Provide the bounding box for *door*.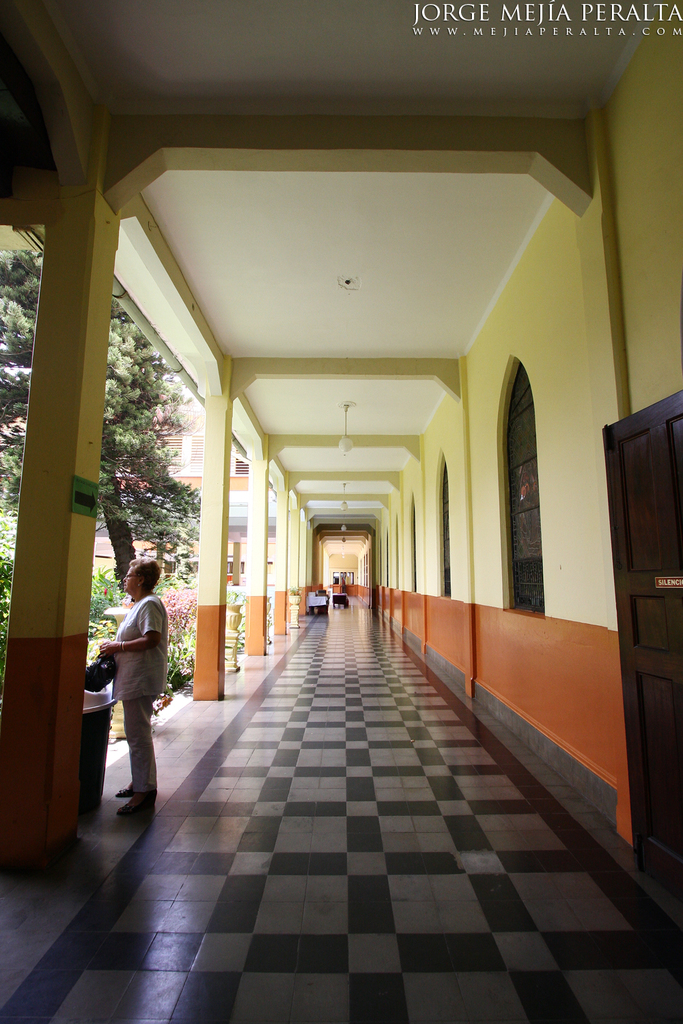
bbox=[601, 386, 682, 896].
